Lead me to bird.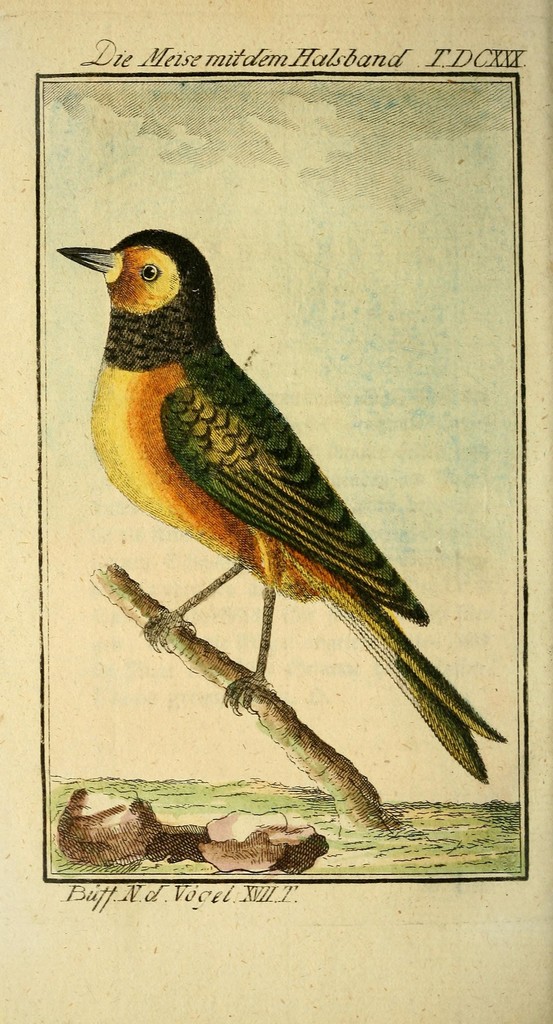
Lead to [x1=69, y1=244, x2=496, y2=784].
